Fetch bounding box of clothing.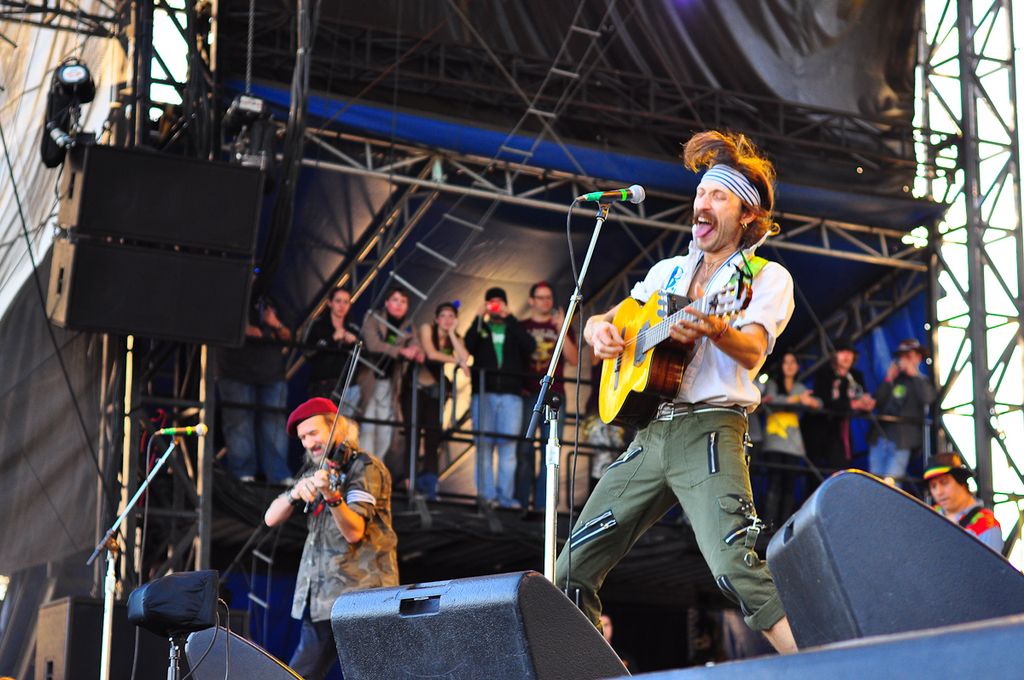
Bbox: [218, 300, 297, 478].
